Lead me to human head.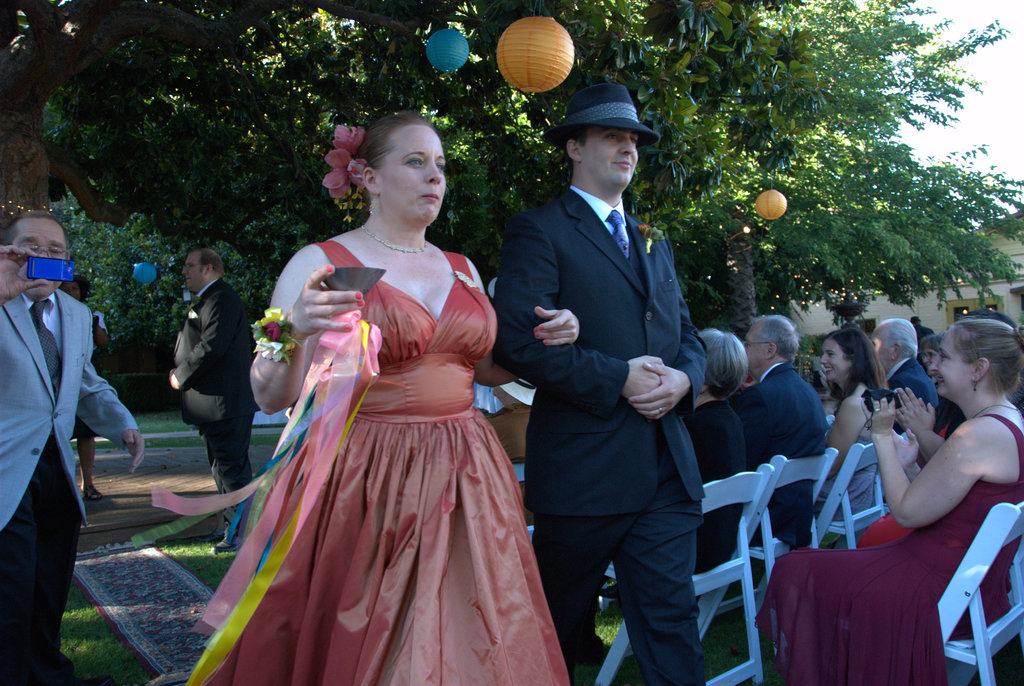
Lead to 350/116/450/226.
